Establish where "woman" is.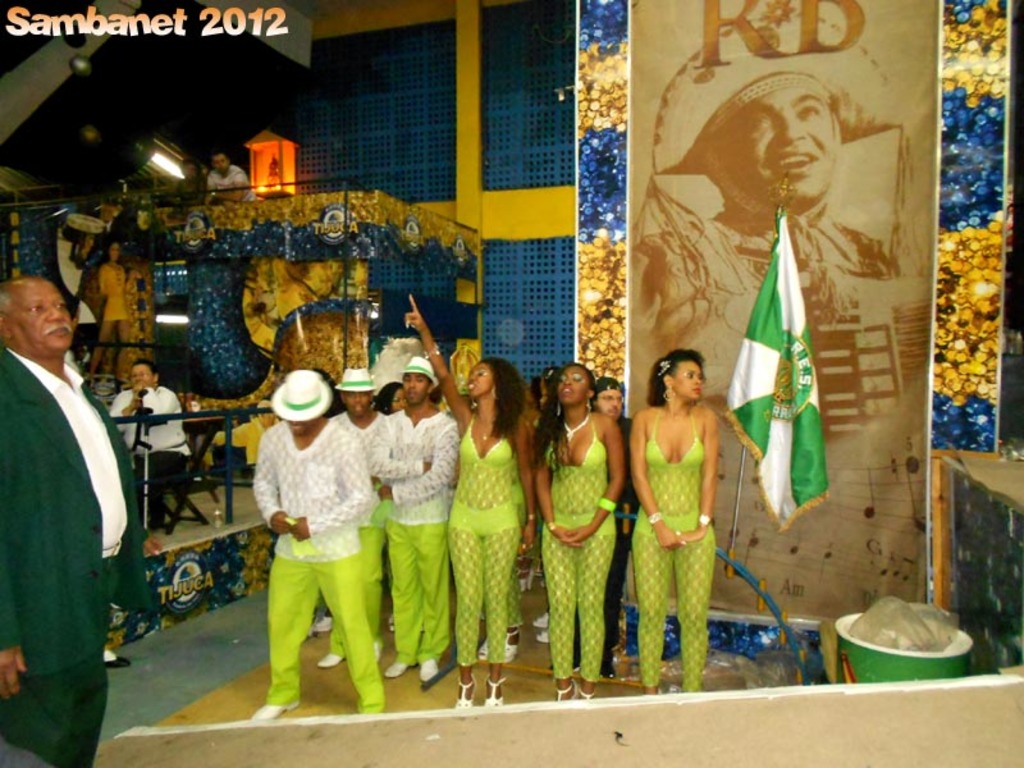
Established at x1=401, y1=294, x2=531, y2=713.
